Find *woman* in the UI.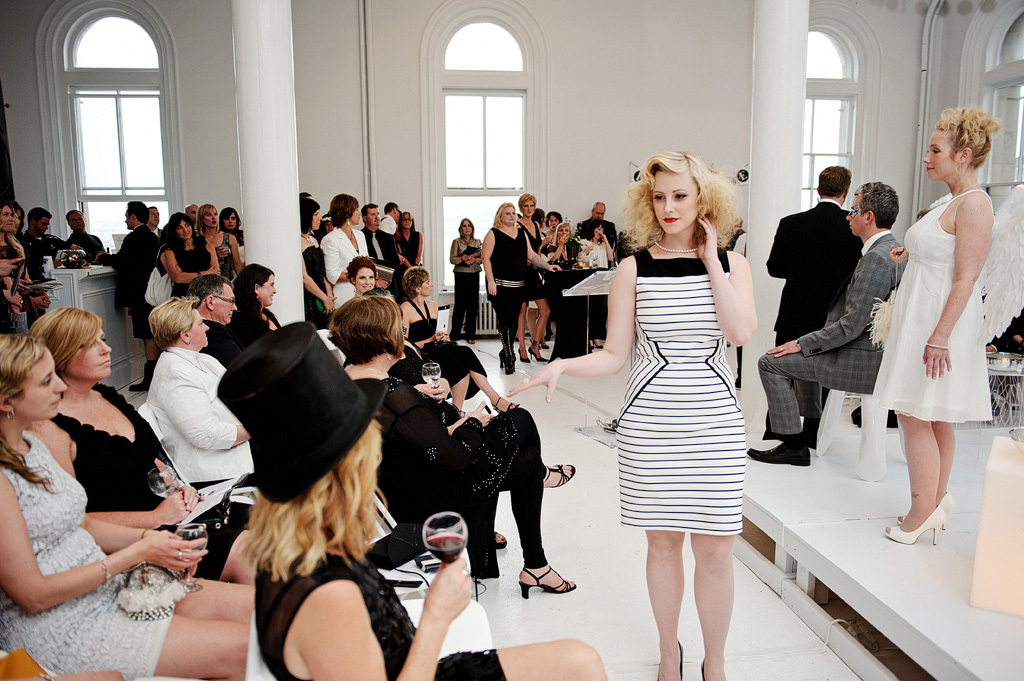
UI element at <bbox>541, 214, 571, 350</bbox>.
